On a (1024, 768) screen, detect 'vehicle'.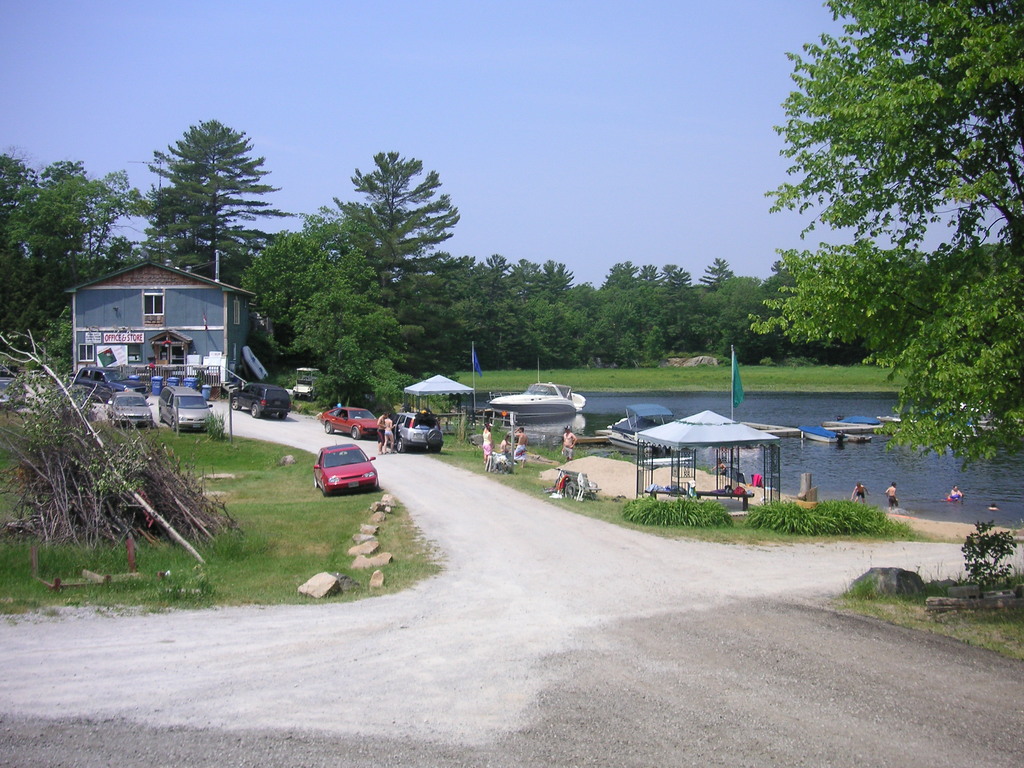
(314, 408, 381, 438).
